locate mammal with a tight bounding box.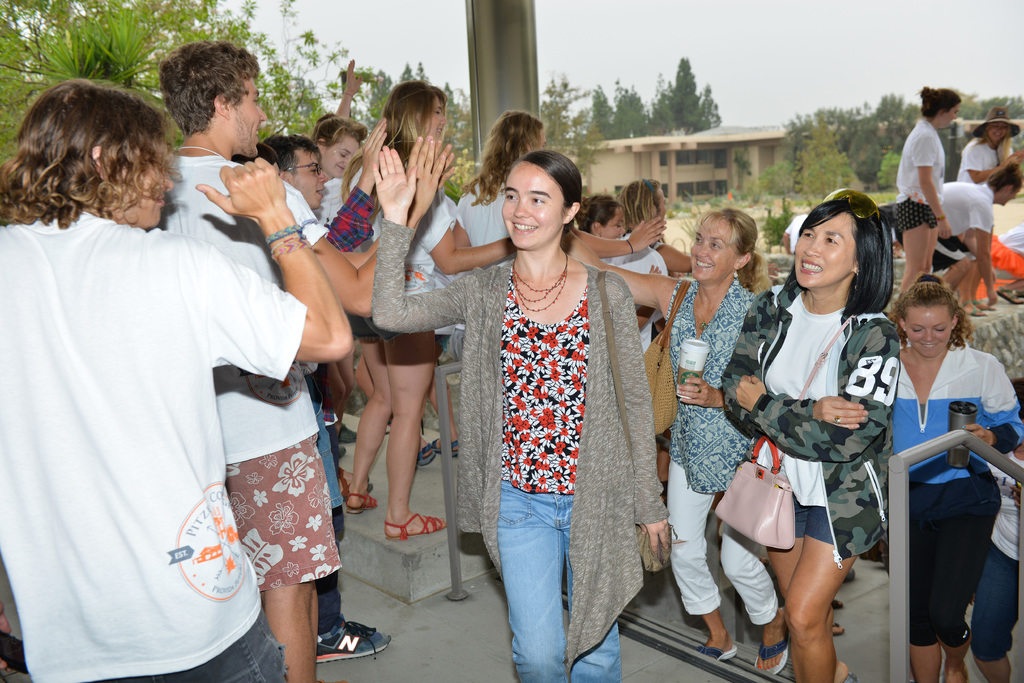
bbox=(722, 188, 909, 653).
